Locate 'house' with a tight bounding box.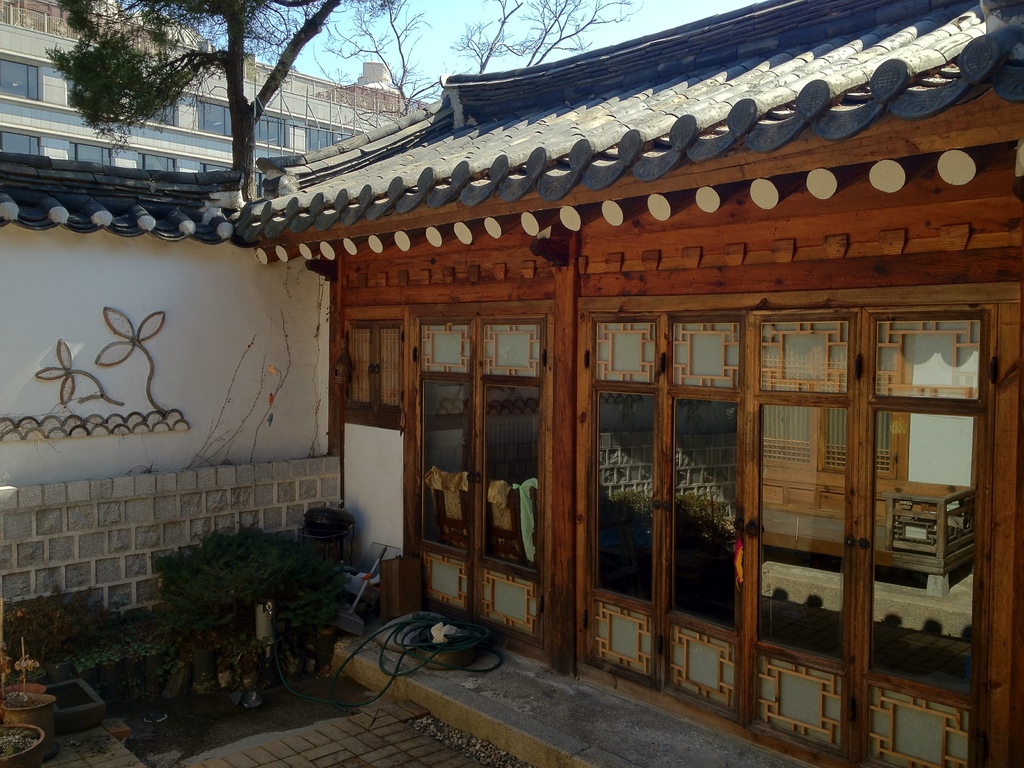
(left=0, top=0, right=1023, bottom=767).
